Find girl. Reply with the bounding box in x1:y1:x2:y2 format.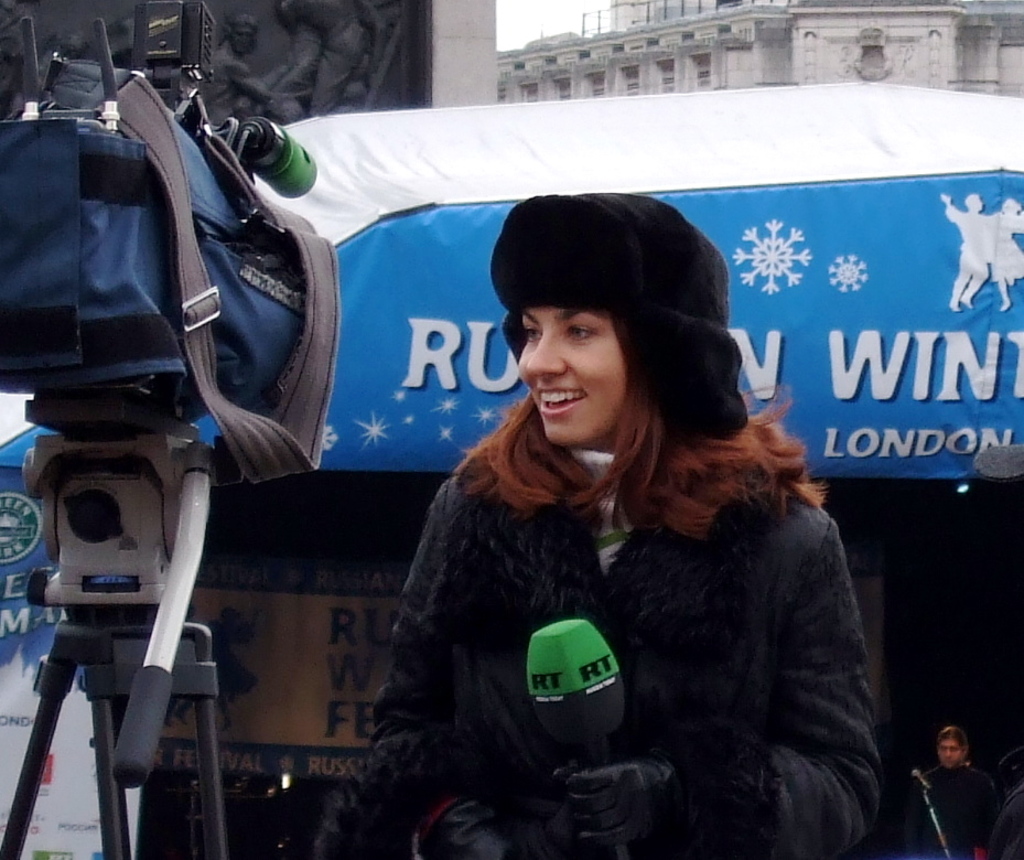
371:187:887:854.
